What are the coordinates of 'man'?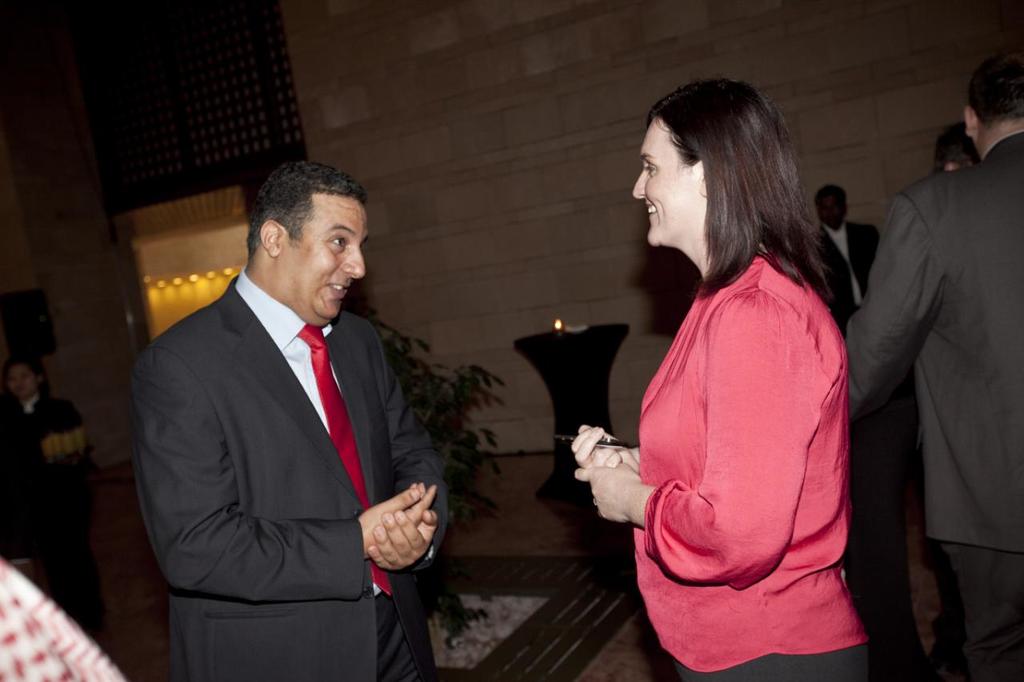
(122, 138, 450, 669).
